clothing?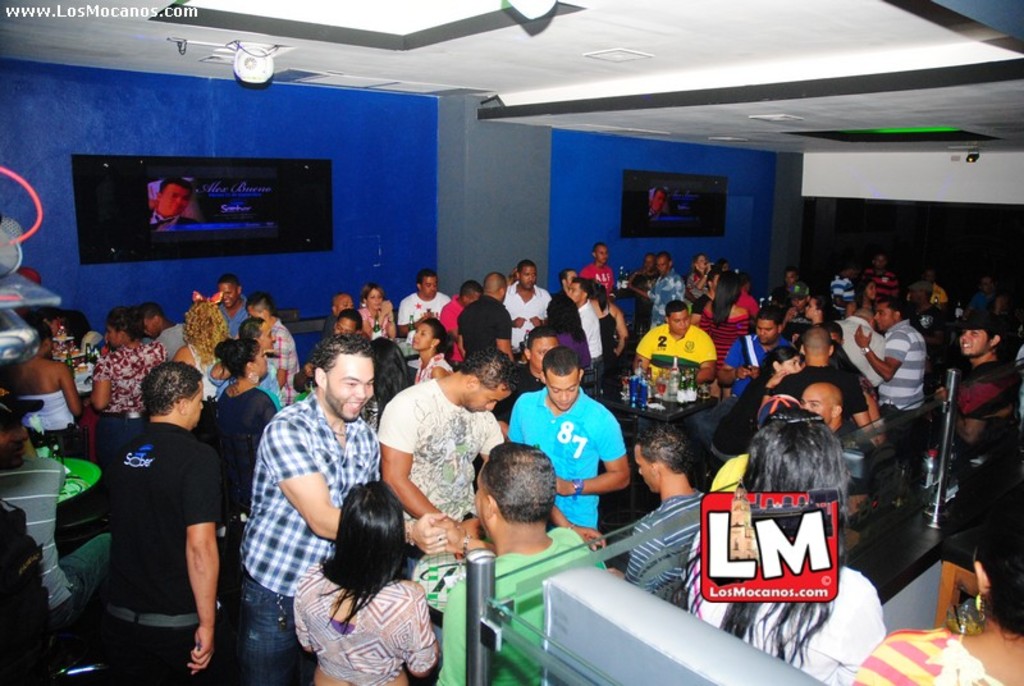
378:378:506:585
